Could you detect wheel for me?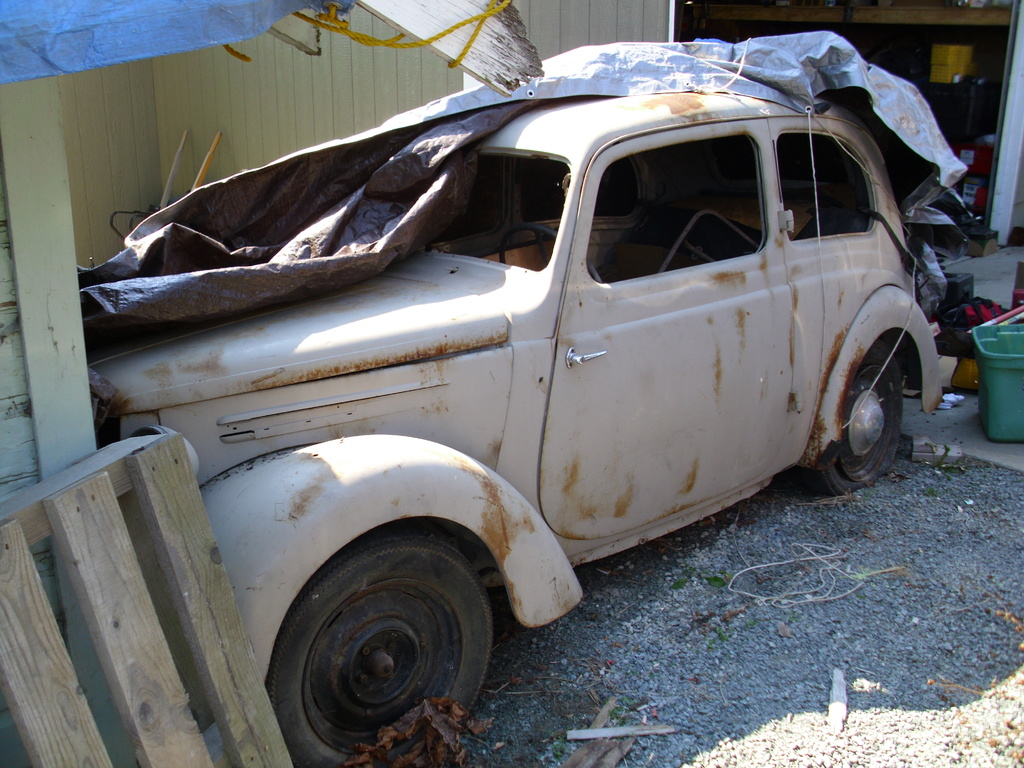
Detection result: x1=500 y1=225 x2=600 y2=285.
